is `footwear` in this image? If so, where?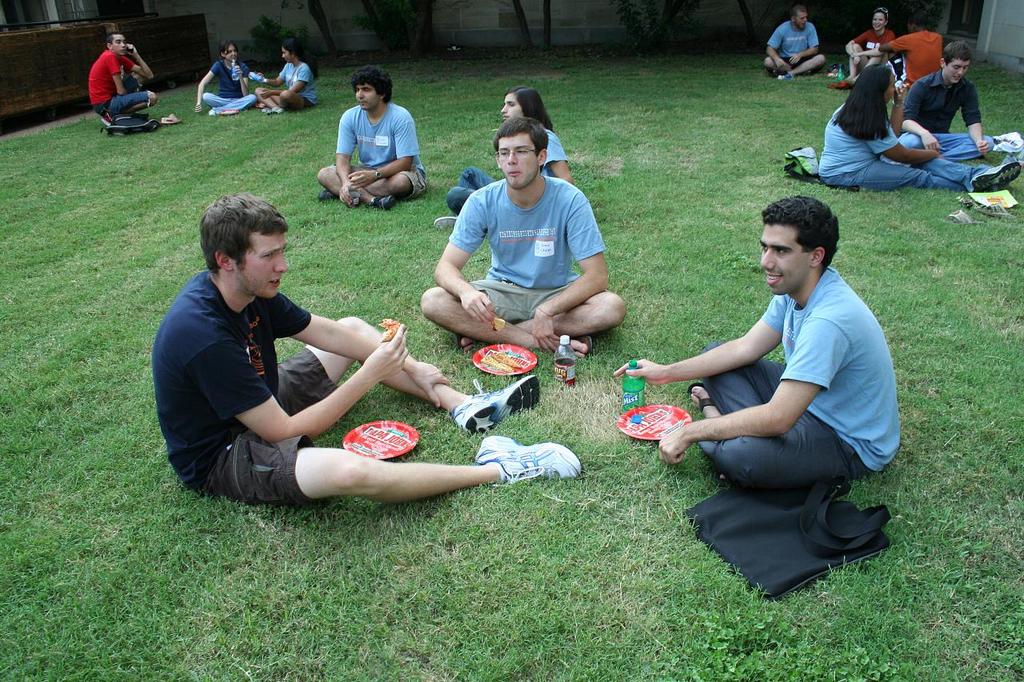
Yes, at (x1=452, y1=374, x2=539, y2=429).
